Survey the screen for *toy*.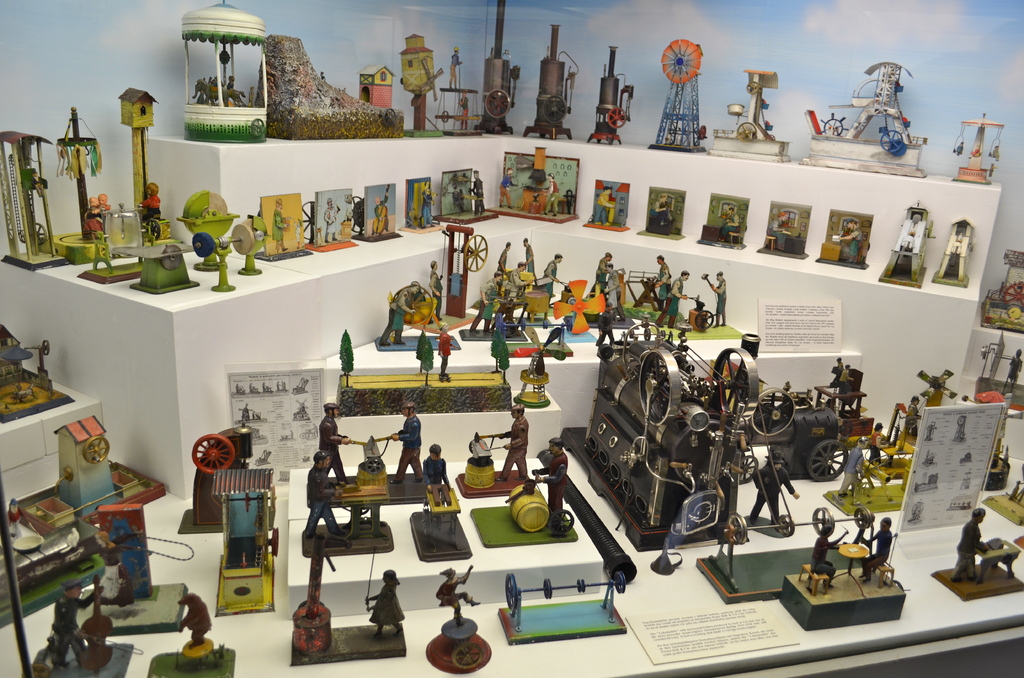
Survey found: 814:208:868:264.
